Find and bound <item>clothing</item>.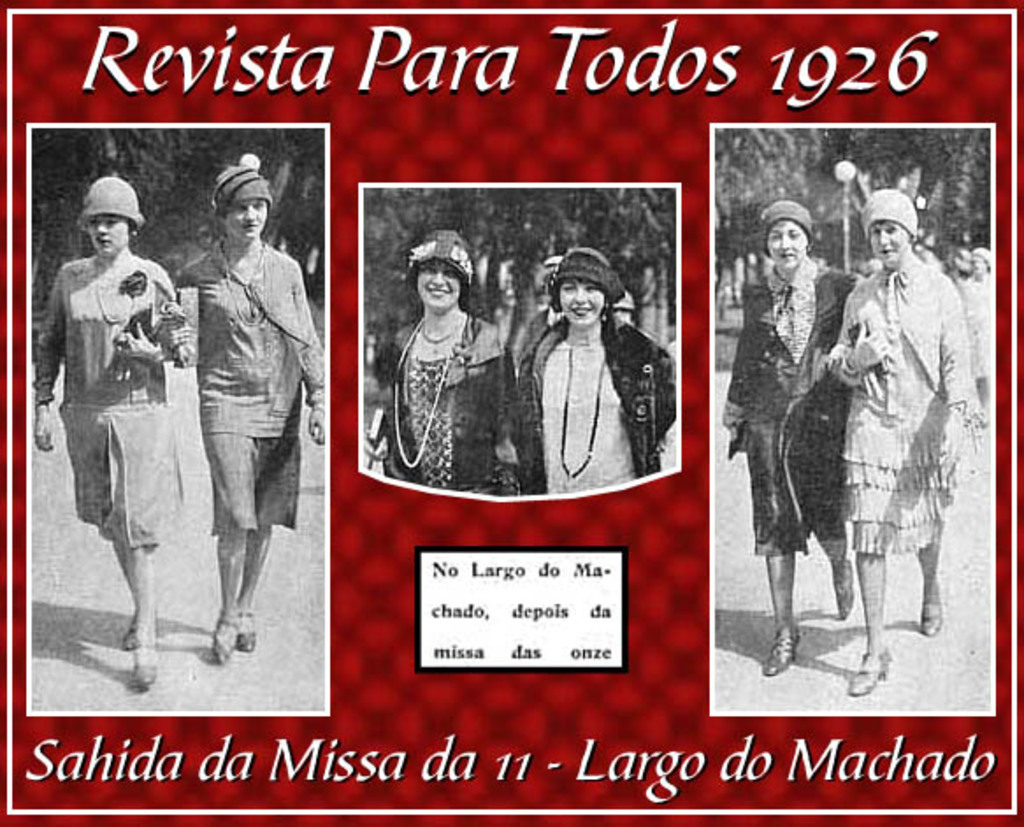
Bound: {"x1": 724, "y1": 270, "x2": 864, "y2": 565}.
